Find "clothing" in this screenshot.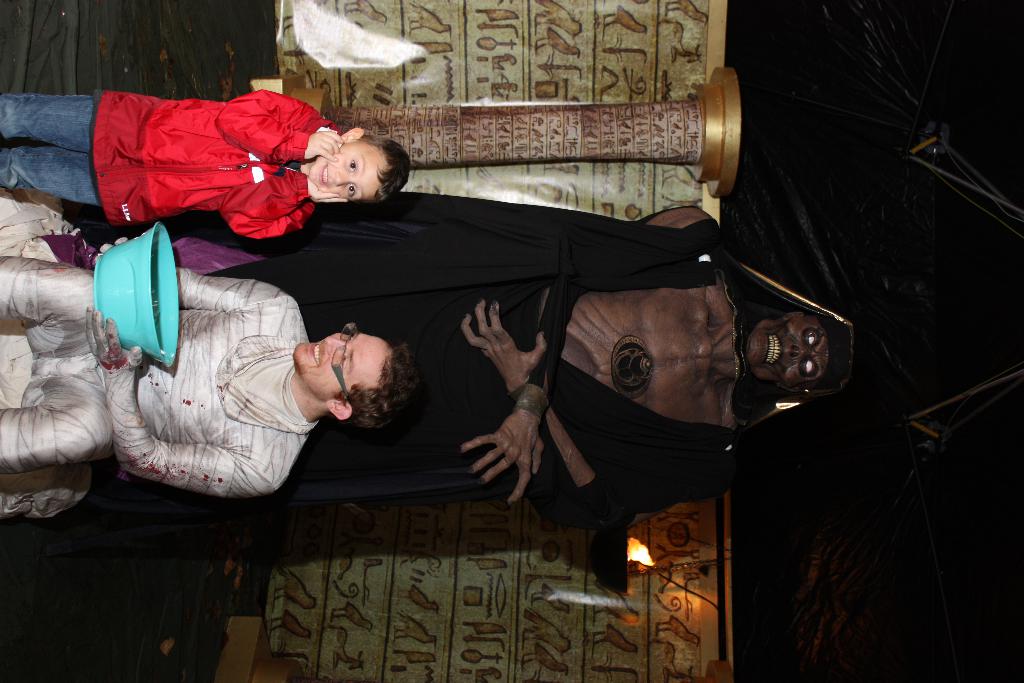
The bounding box for "clothing" is 0,252,310,502.
